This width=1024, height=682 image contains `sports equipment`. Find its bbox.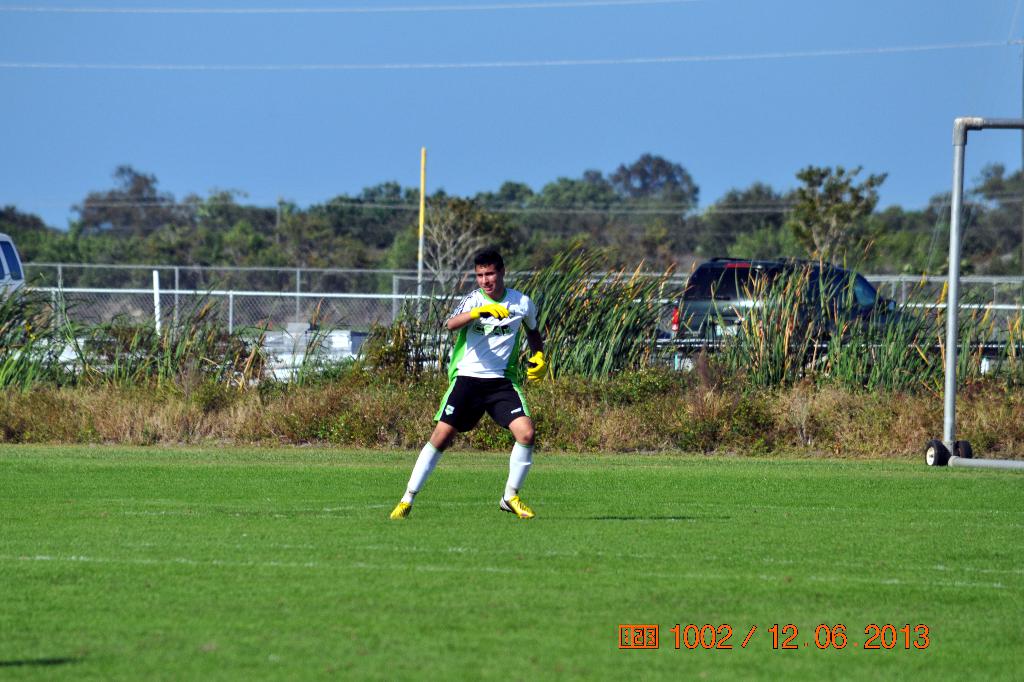
bbox(525, 353, 547, 385).
